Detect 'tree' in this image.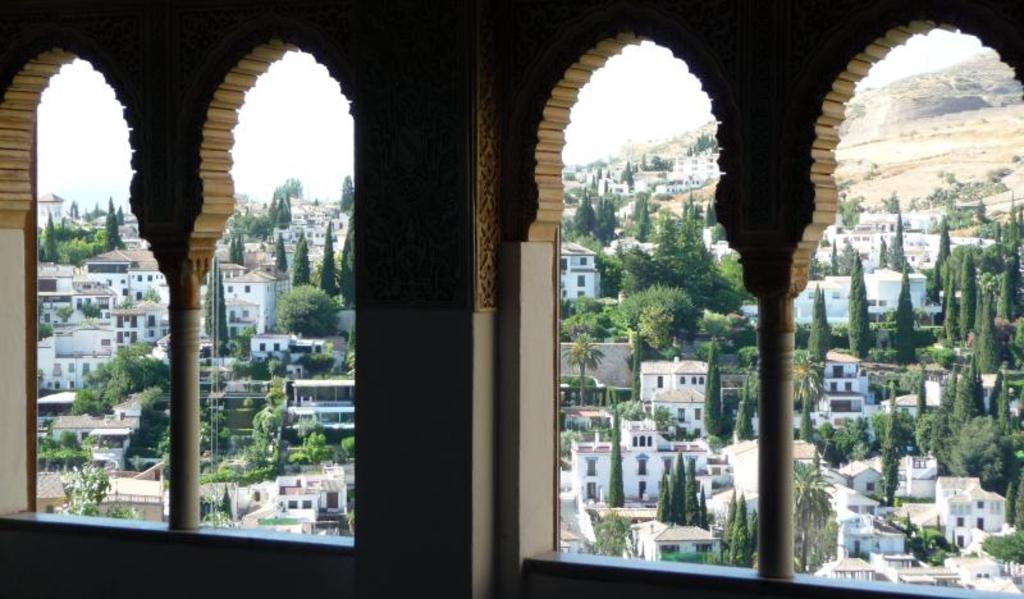
Detection: [559,177,613,242].
